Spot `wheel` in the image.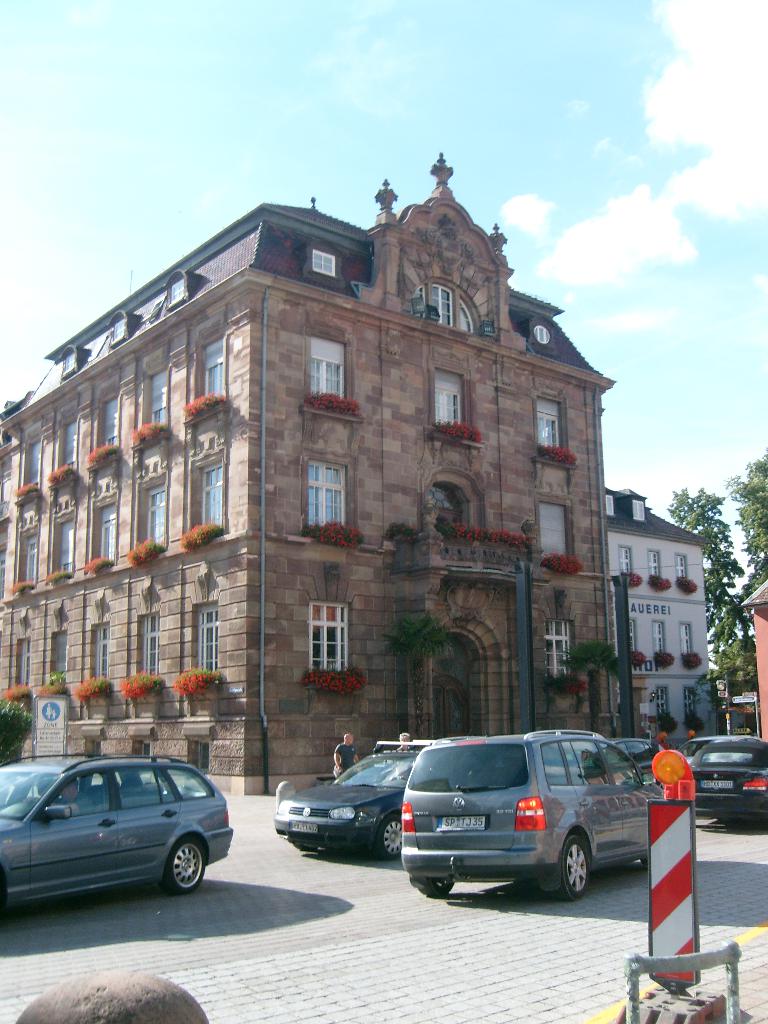
`wheel` found at [left=377, top=812, right=403, bottom=860].
